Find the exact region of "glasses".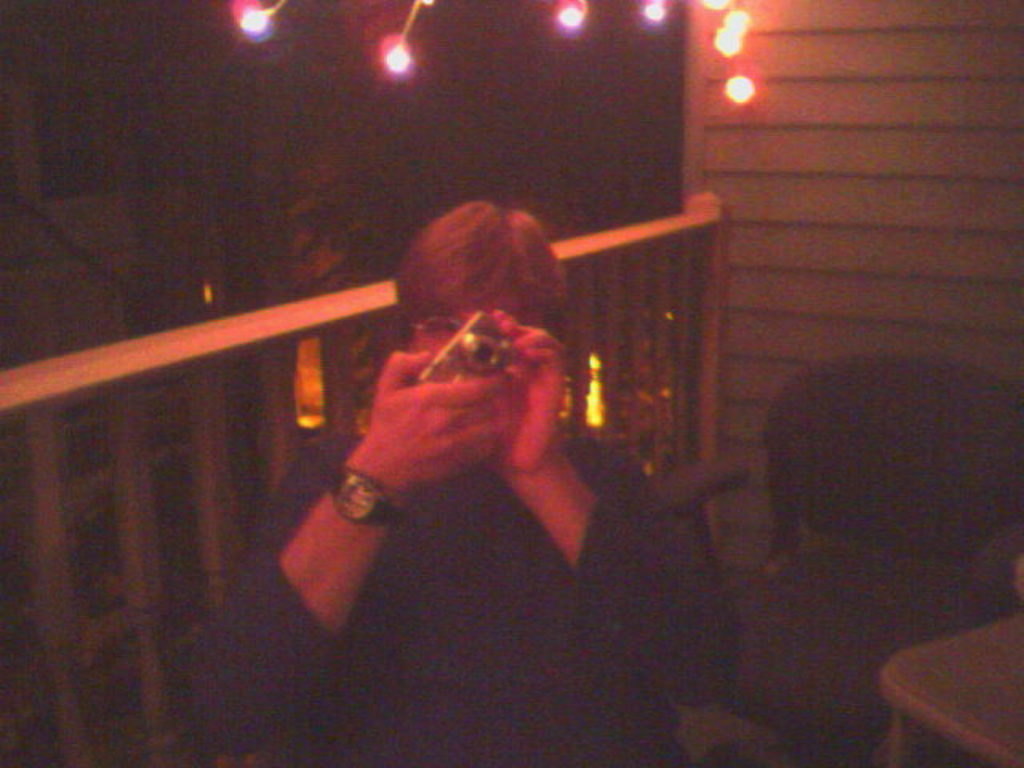
Exact region: [x1=411, y1=315, x2=459, y2=344].
